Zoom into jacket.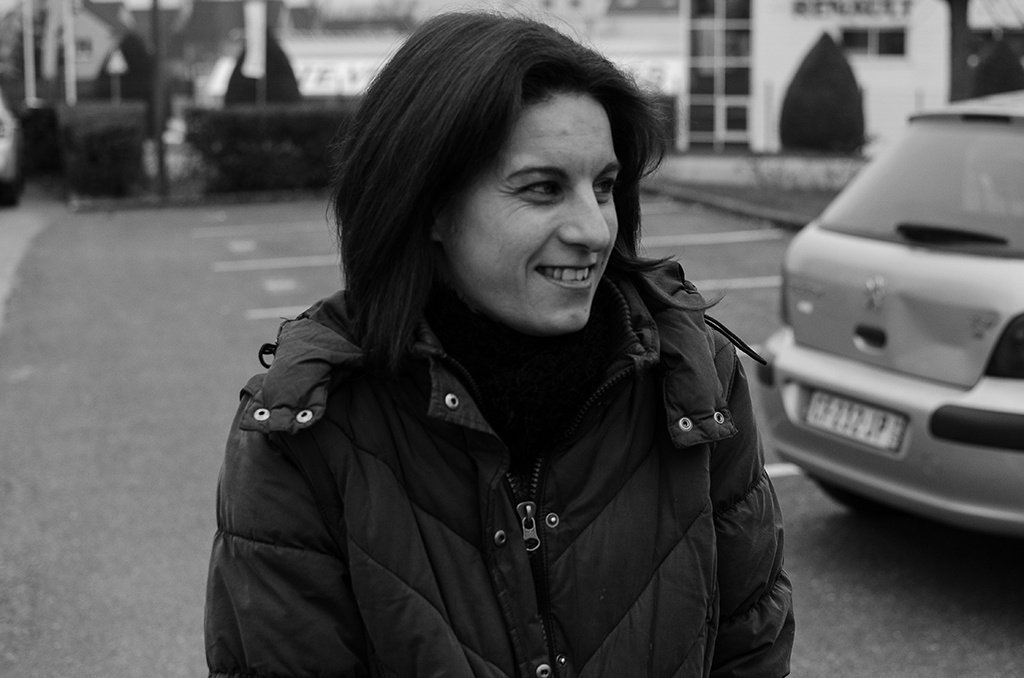
Zoom target: bbox(211, 90, 828, 677).
